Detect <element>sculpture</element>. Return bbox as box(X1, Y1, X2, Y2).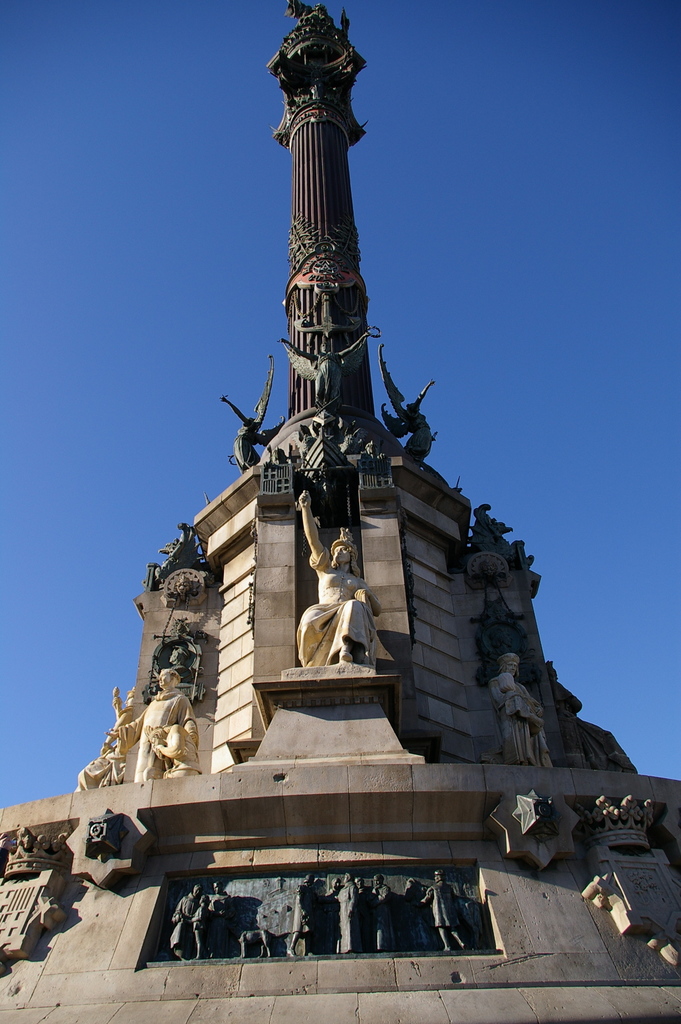
box(168, 865, 471, 963).
